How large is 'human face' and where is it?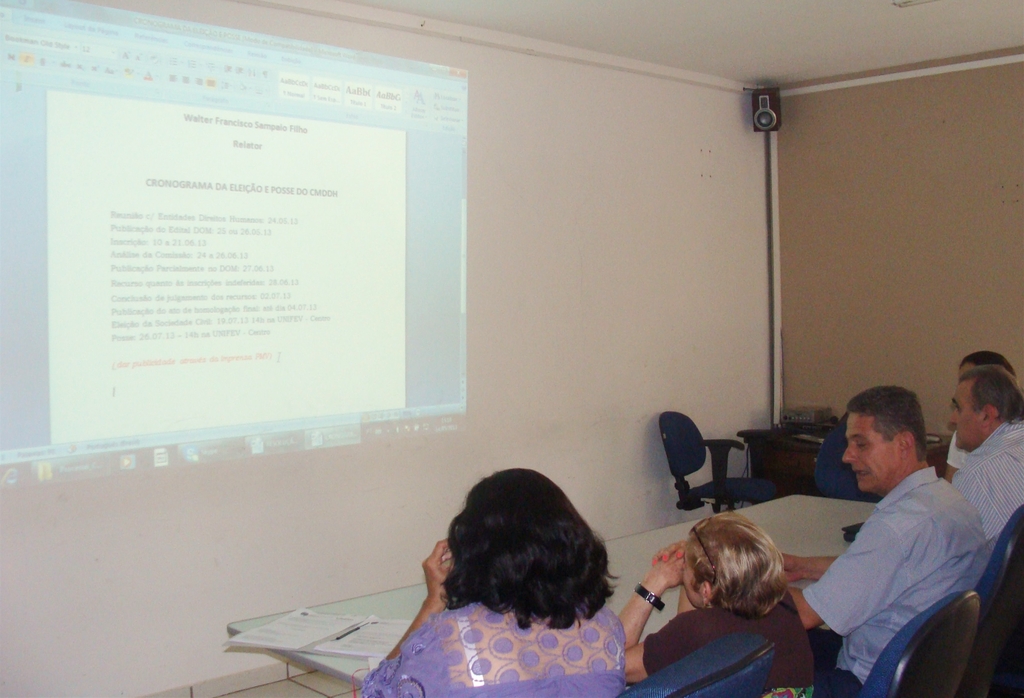
Bounding box: {"x1": 951, "y1": 380, "x2": 988, "y2": 446}.
